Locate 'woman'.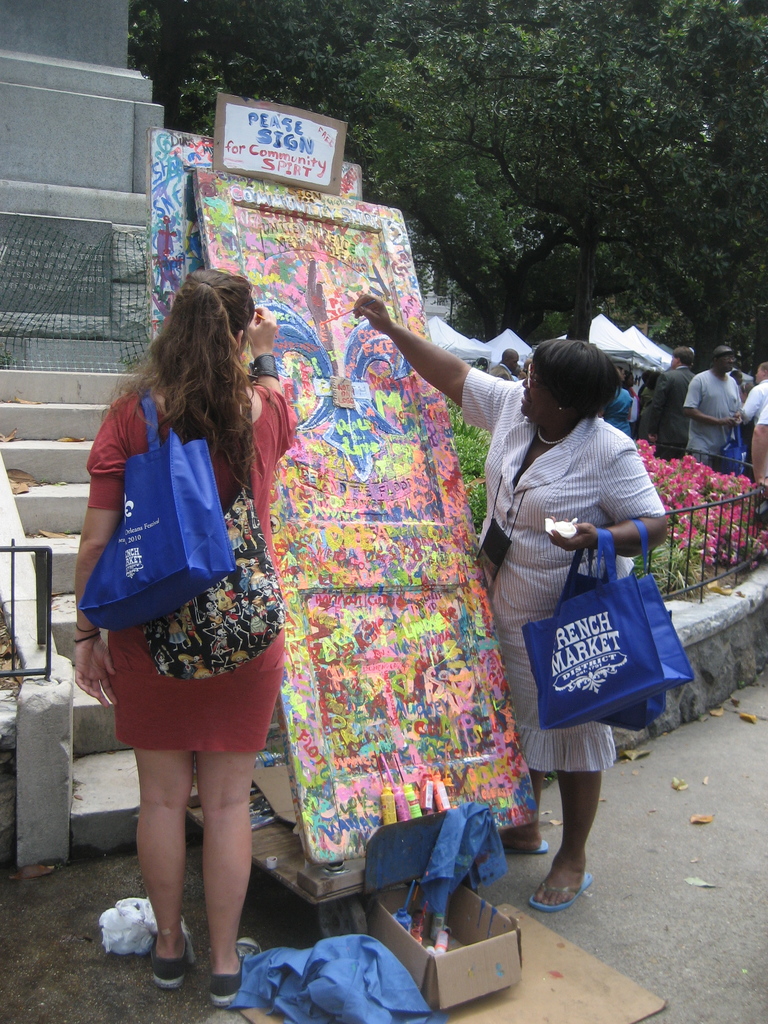
Bounding box: x1=72, y1=266, x2=308, y2=936.
